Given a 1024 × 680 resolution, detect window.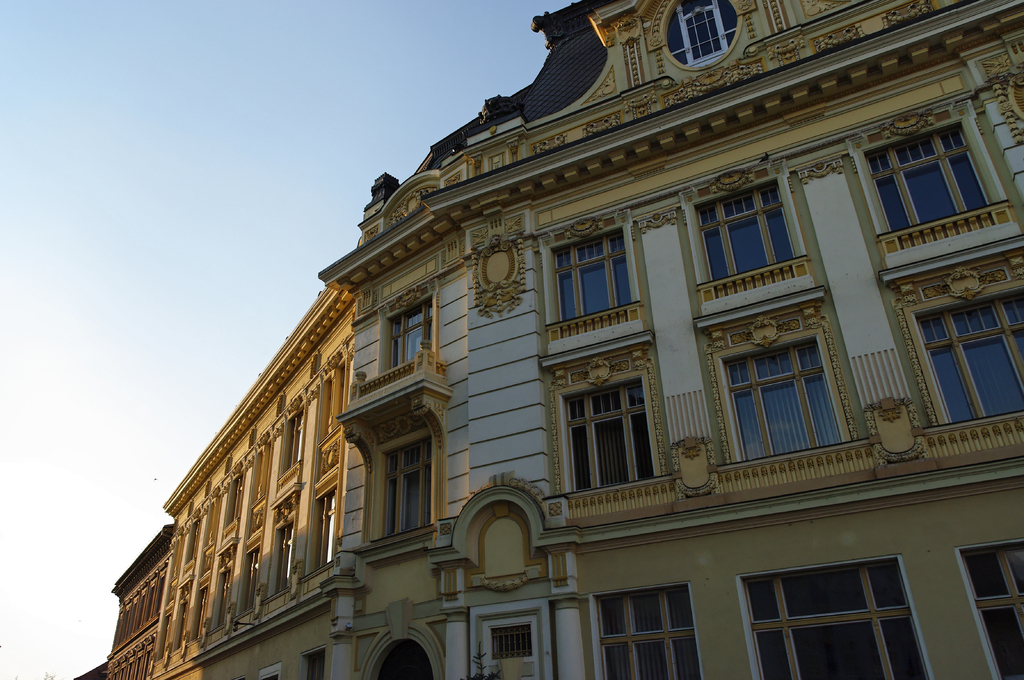
rect(538, 211, 636, 363).
